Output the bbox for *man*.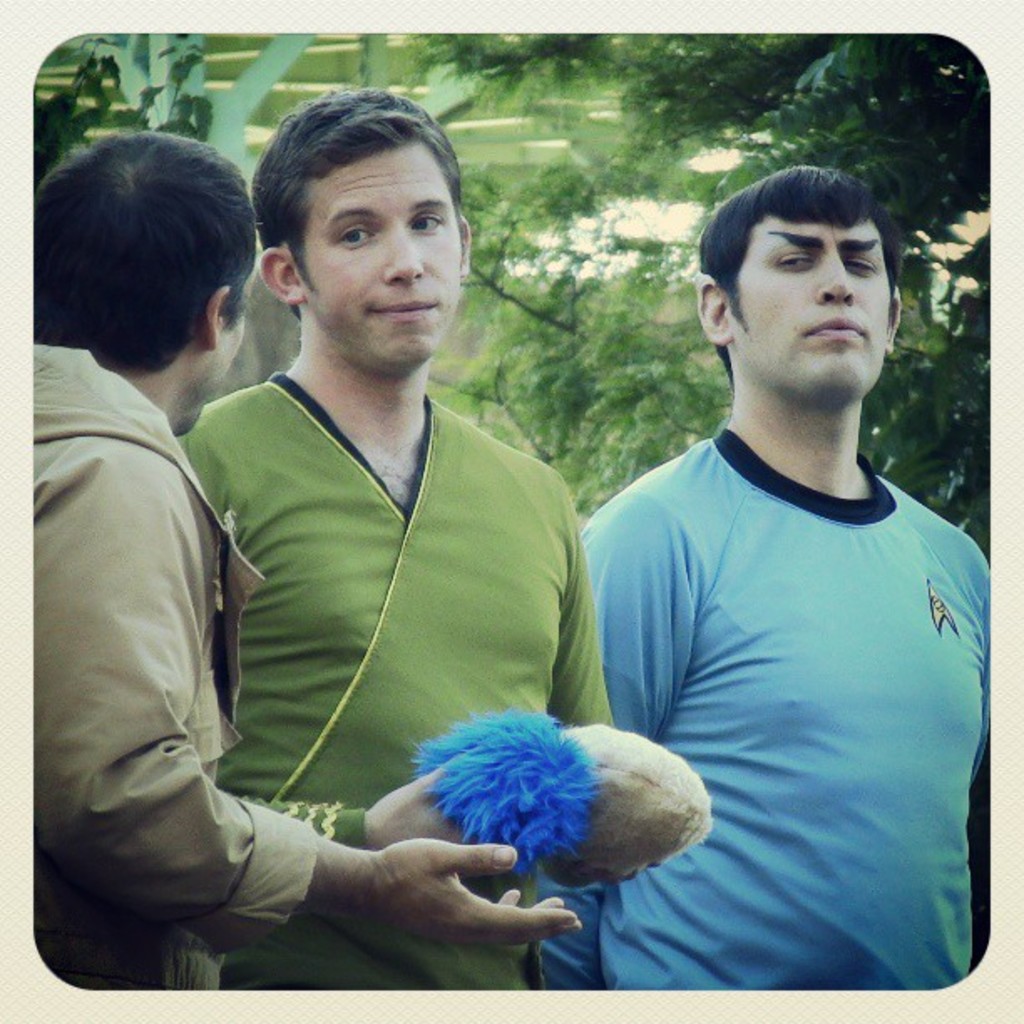
<box>38,134,577,996</box>.
